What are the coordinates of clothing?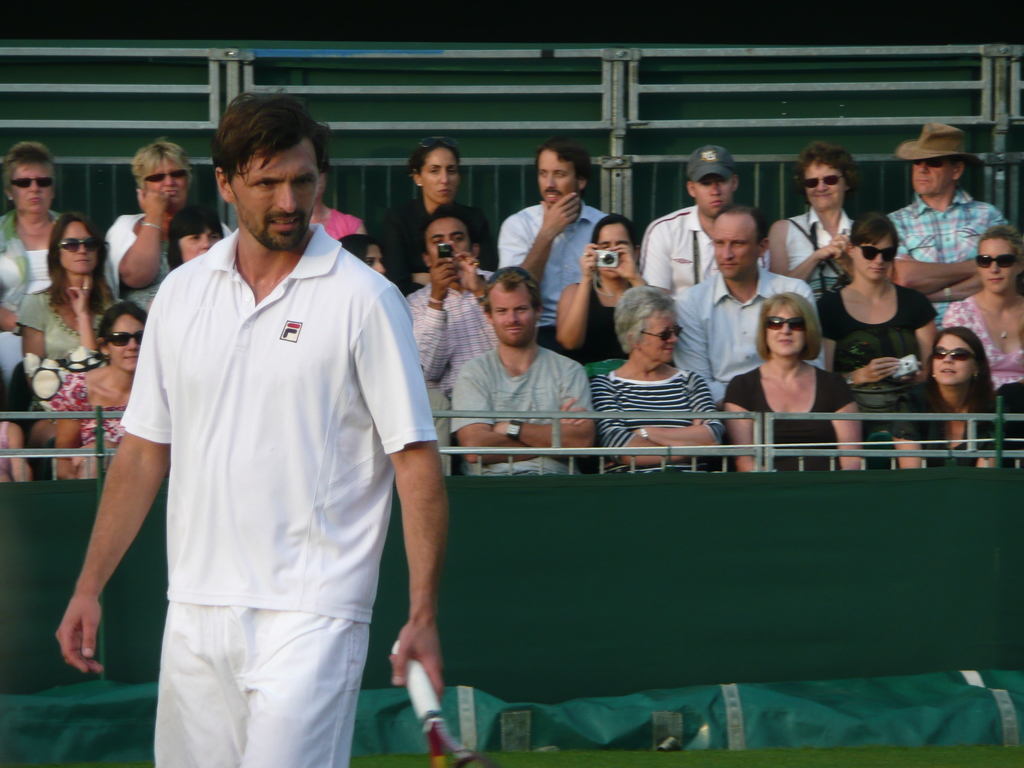
401:276:490:413.
